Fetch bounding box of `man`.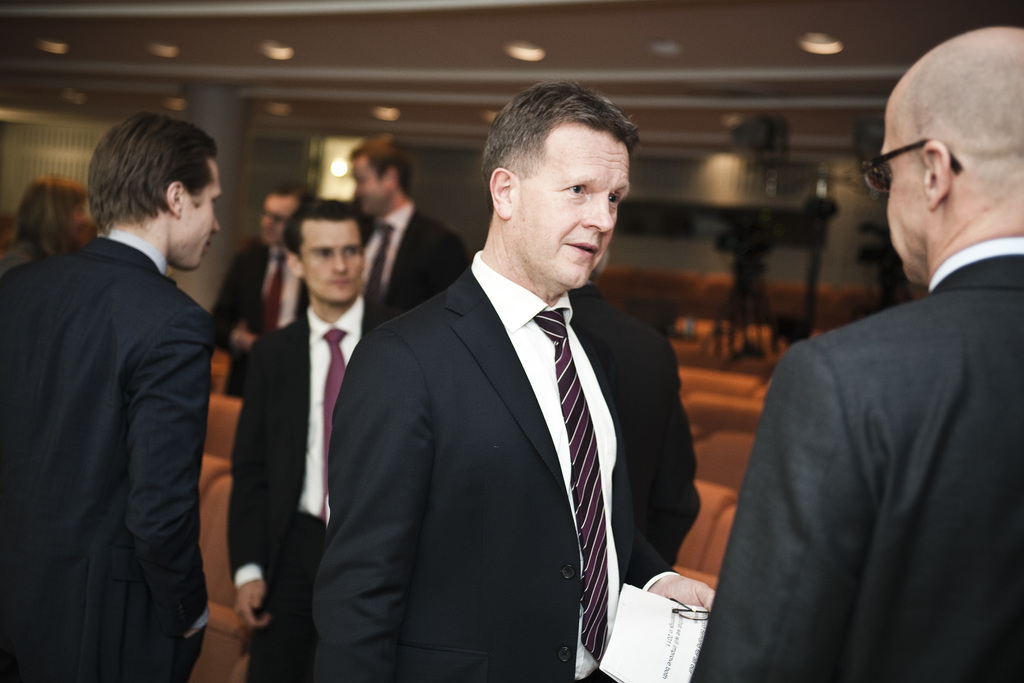
Bbox: (0, 106, 225, 682).
